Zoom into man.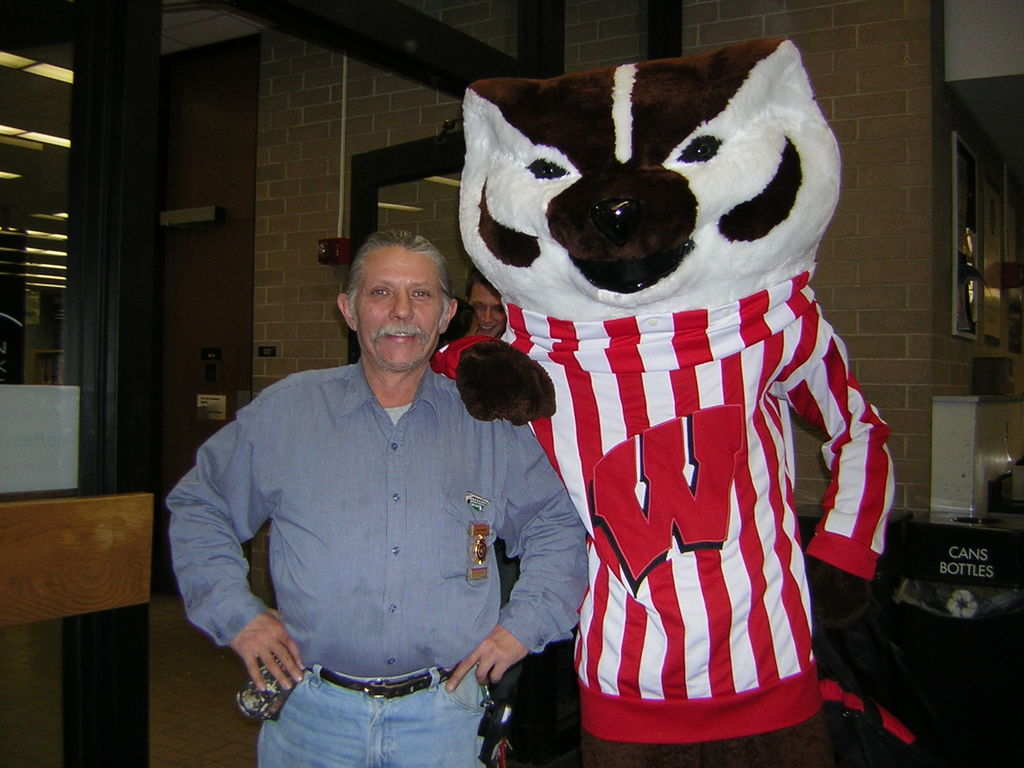
Zoom target: (179,230,576,756).
